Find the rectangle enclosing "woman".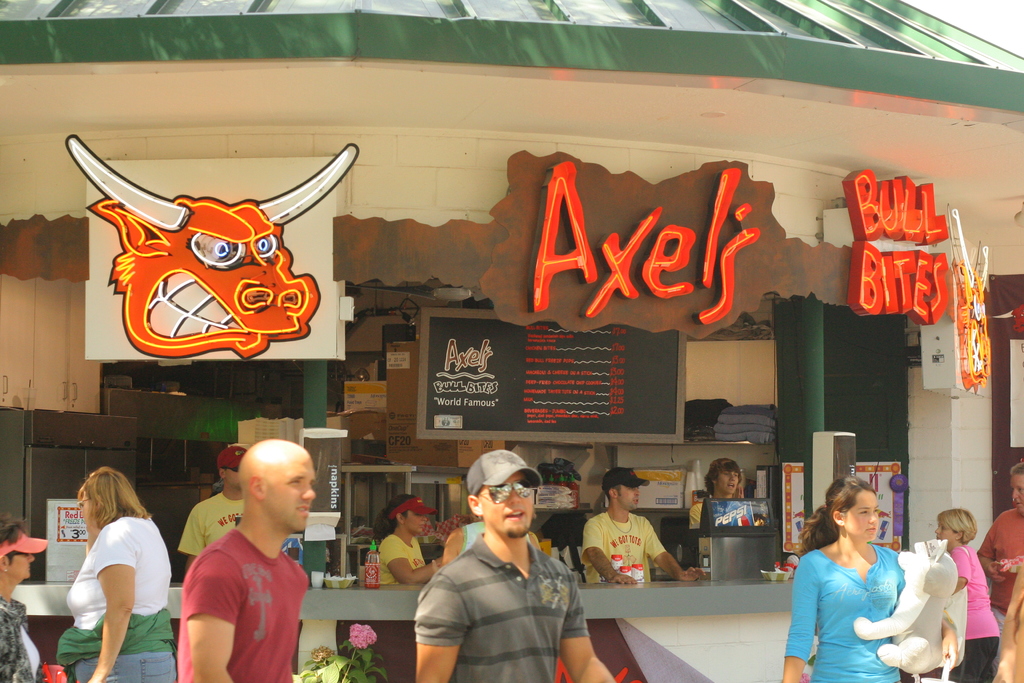
(x1=58, y1=463, x2=177, y2=682).
